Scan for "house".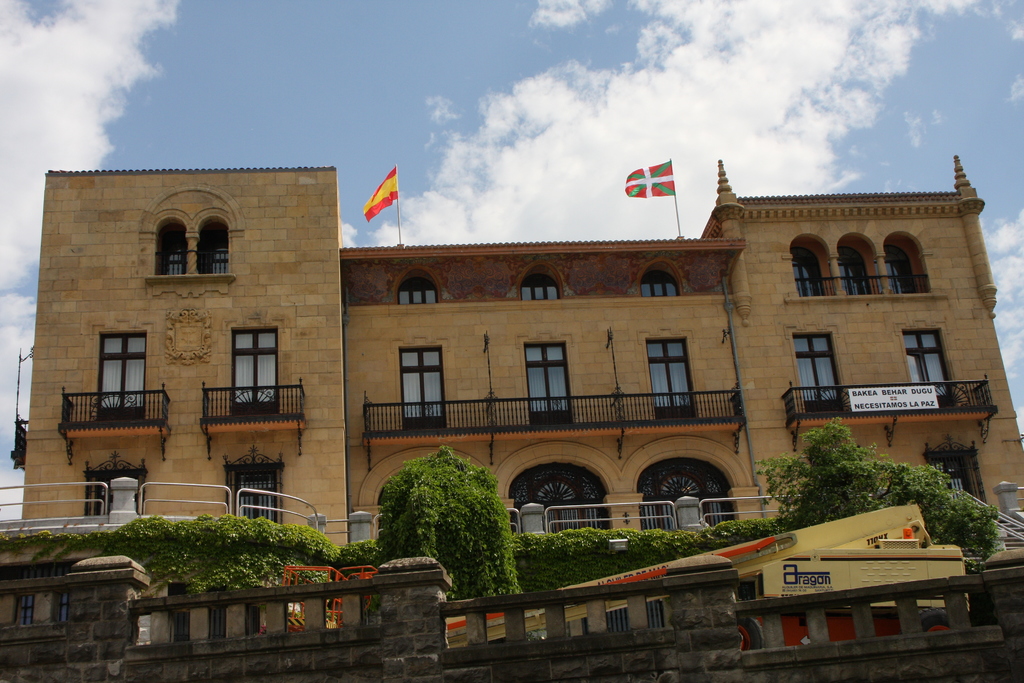
Scan result: x1=760, y1=183, x2=1023, y2=529.
